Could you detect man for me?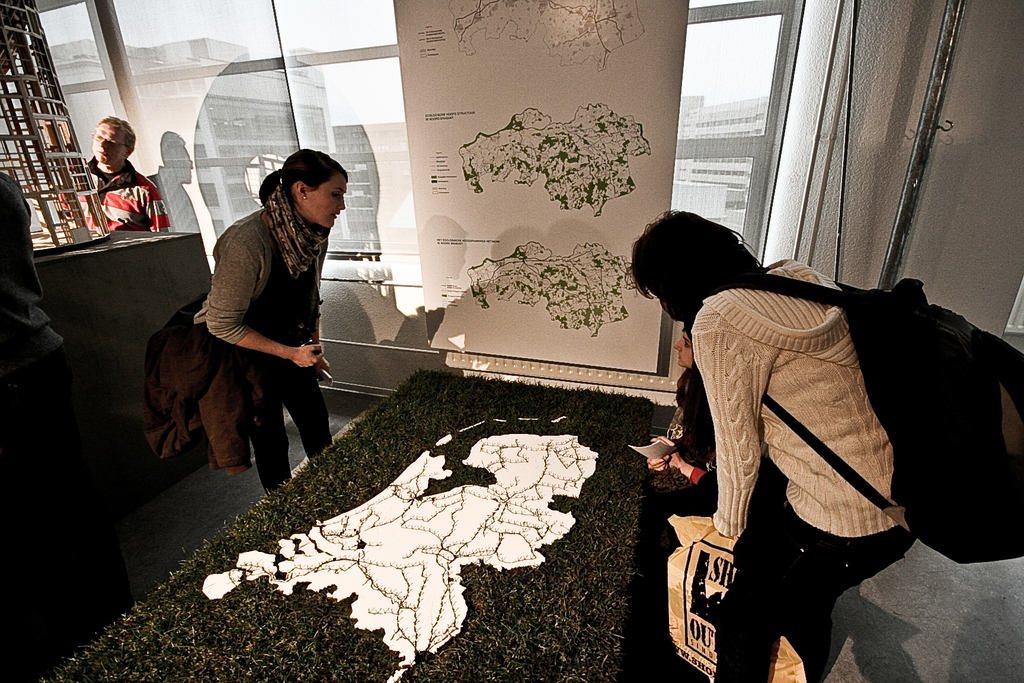
Detection result: bbox(43, 123, 173, 264).
